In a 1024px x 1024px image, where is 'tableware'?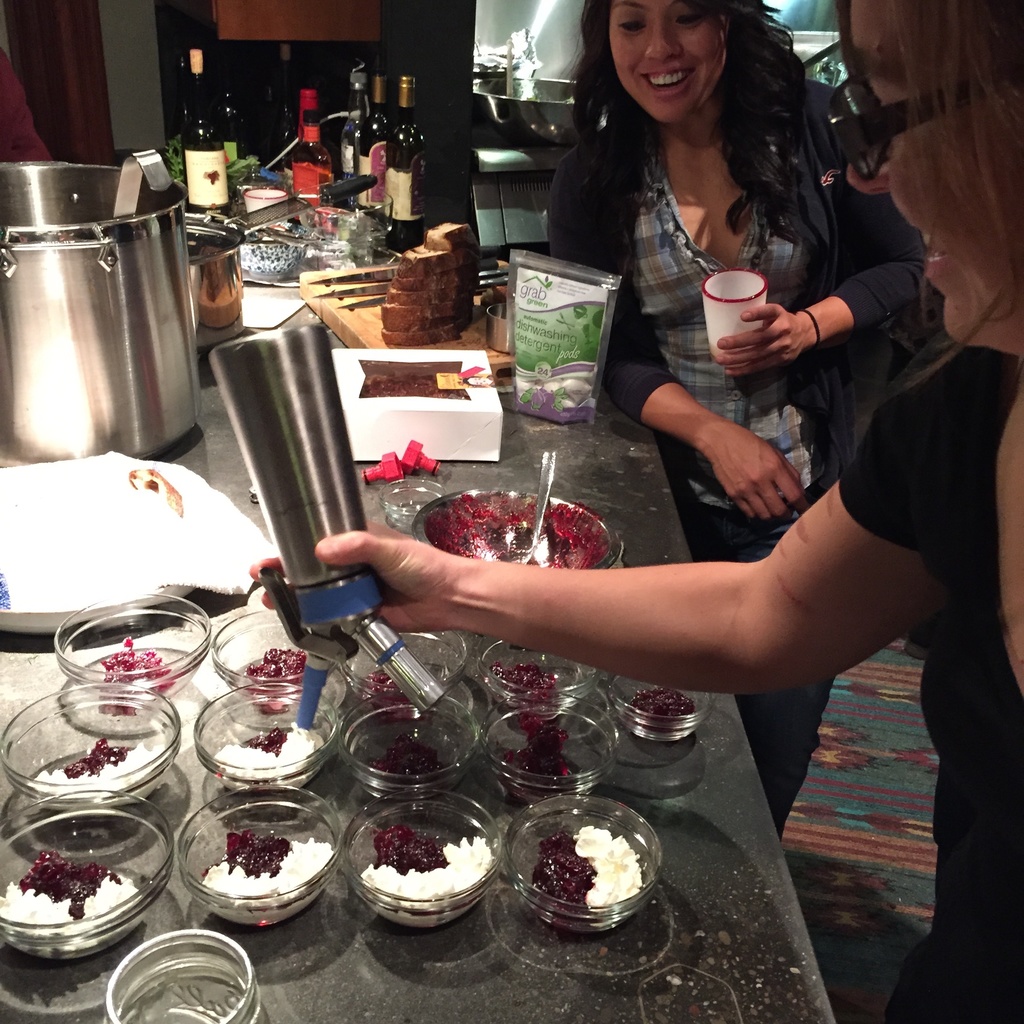
[left=179, top=784, right=344, bottom=954].
